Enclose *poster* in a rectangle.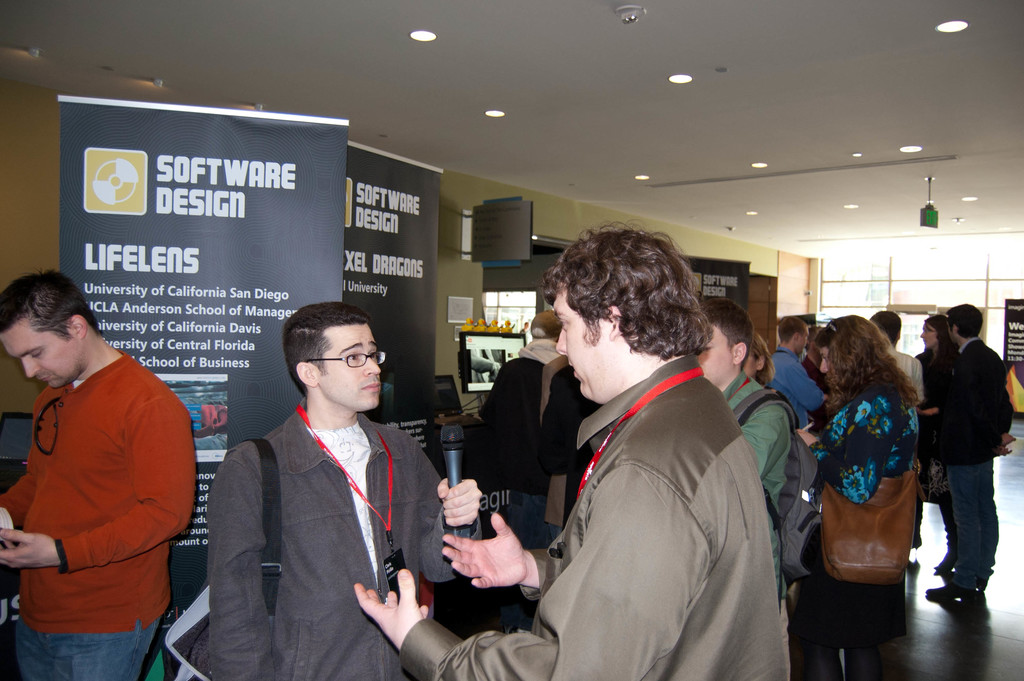
60 96 346 680.
